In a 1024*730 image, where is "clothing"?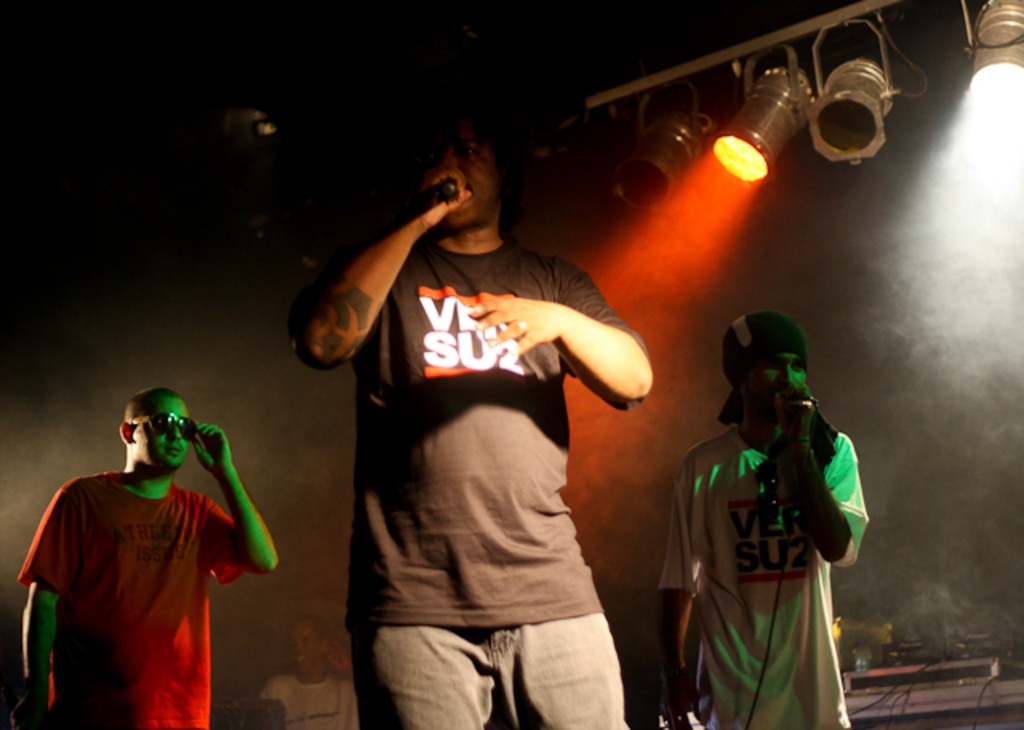
l=293, t=122, r=659, b=728.
